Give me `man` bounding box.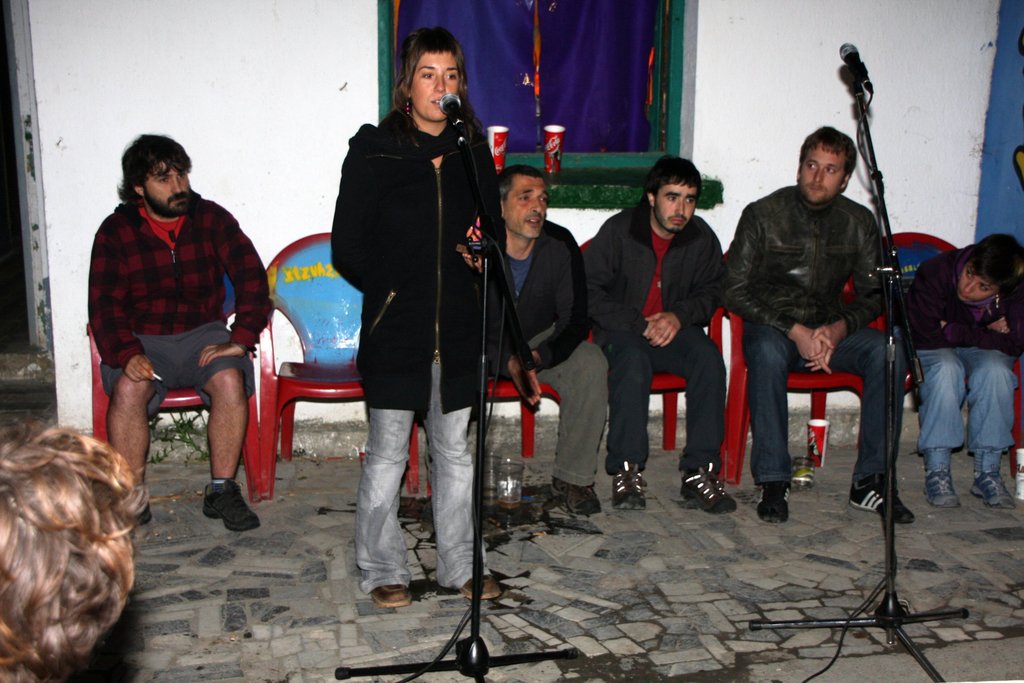
480 158 614 514.
